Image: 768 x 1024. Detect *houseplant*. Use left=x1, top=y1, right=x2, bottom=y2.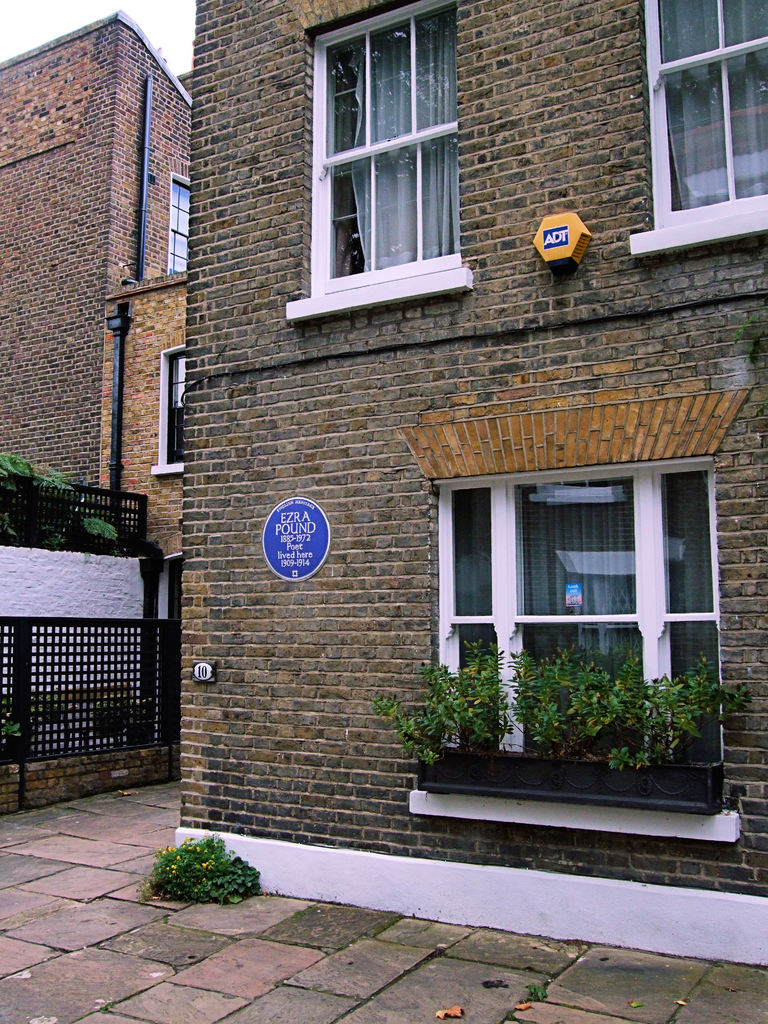
left=366, top=643, right=747, bottom=809.
